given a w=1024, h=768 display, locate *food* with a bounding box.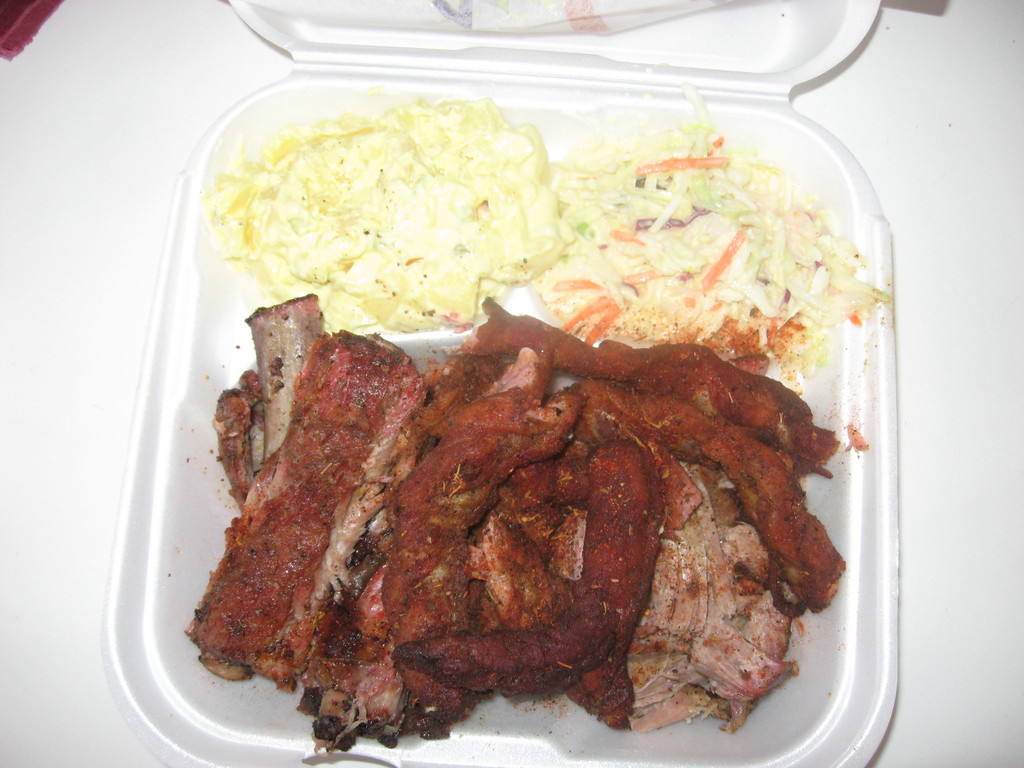
Located: bbox=[175, 79, 849, 755].
